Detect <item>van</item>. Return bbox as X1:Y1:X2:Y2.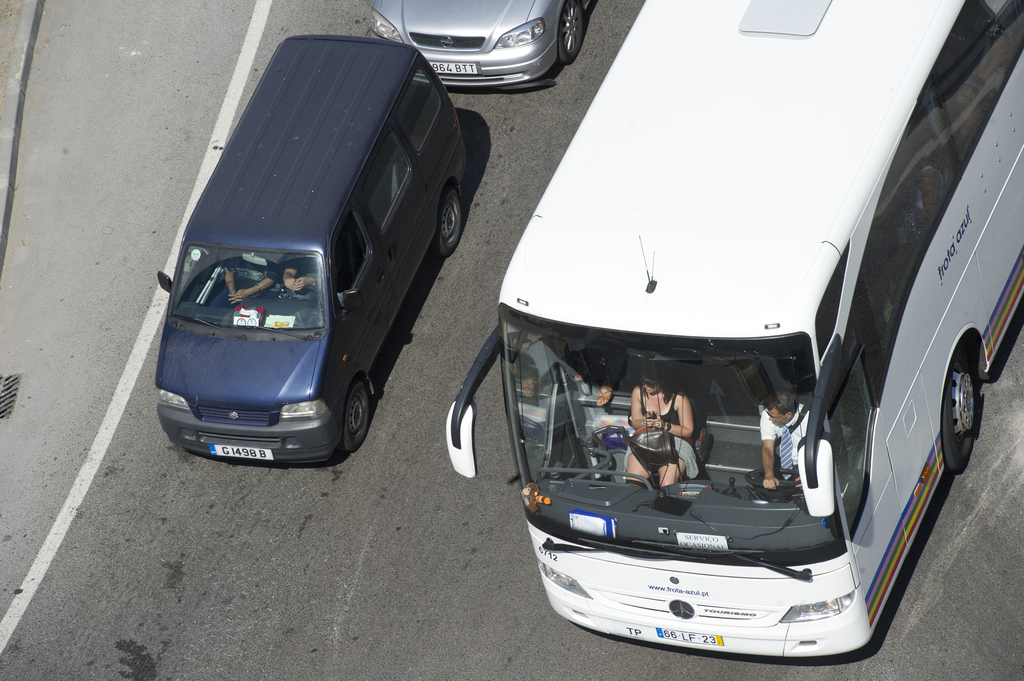
156:33:469:460.
